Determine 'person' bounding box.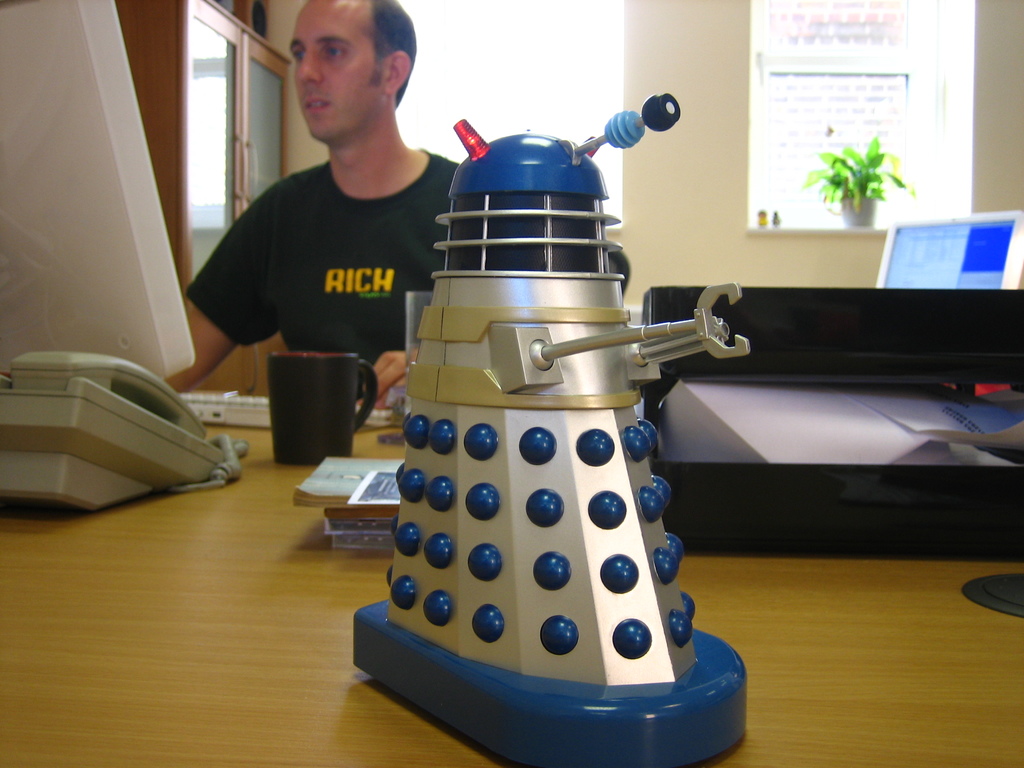
Determined: box(193, 0, 456, 474).
